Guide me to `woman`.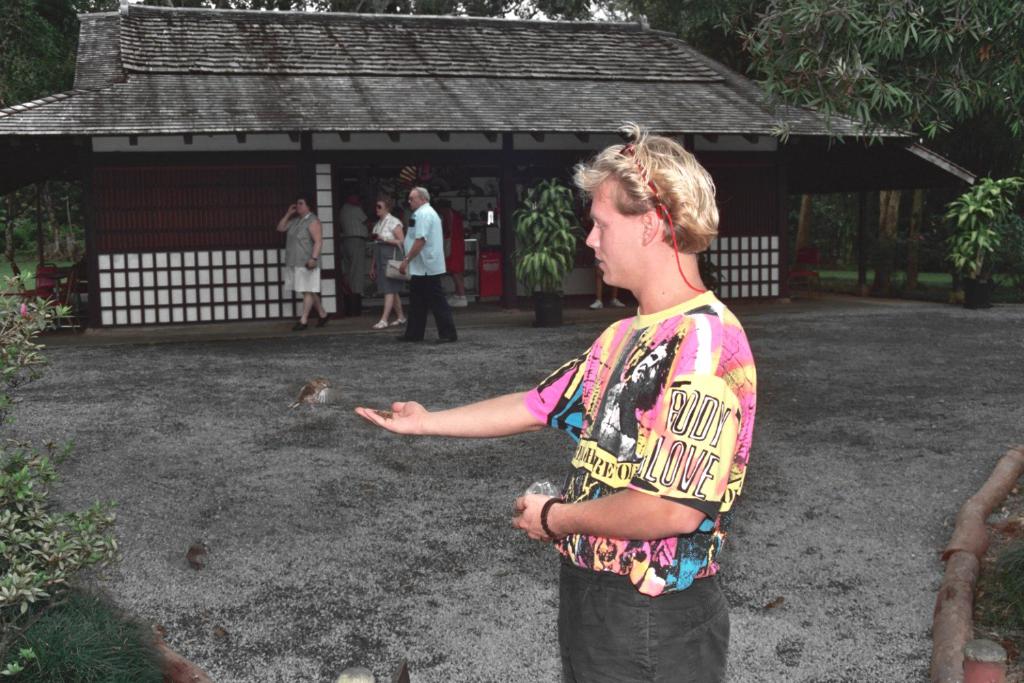
Guidance: {"left": 274, "top": 196, "right": 326, "bottom": 326}.
